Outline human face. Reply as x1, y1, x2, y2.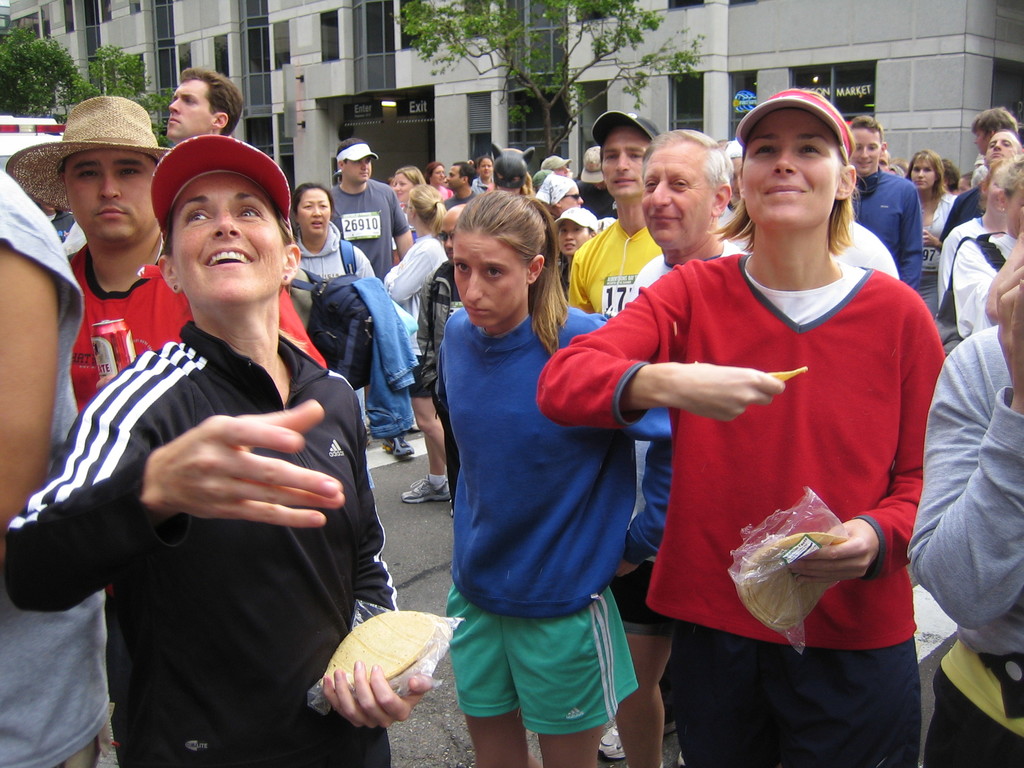
57, 148, 159, 236.
